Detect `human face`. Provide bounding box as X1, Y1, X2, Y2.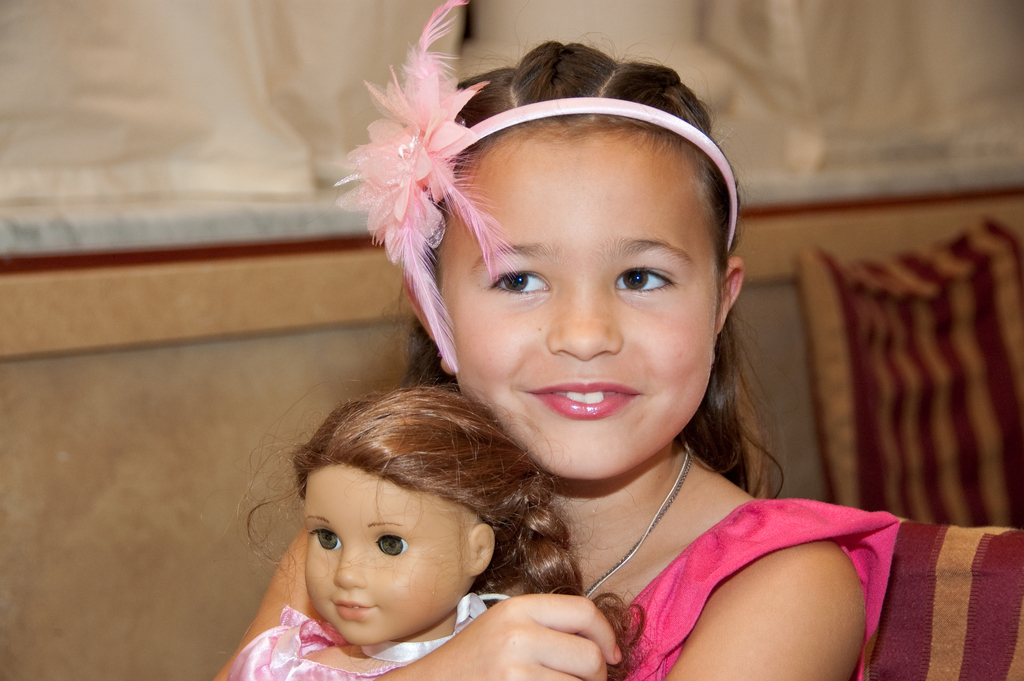
304, 463, 470, 646.
